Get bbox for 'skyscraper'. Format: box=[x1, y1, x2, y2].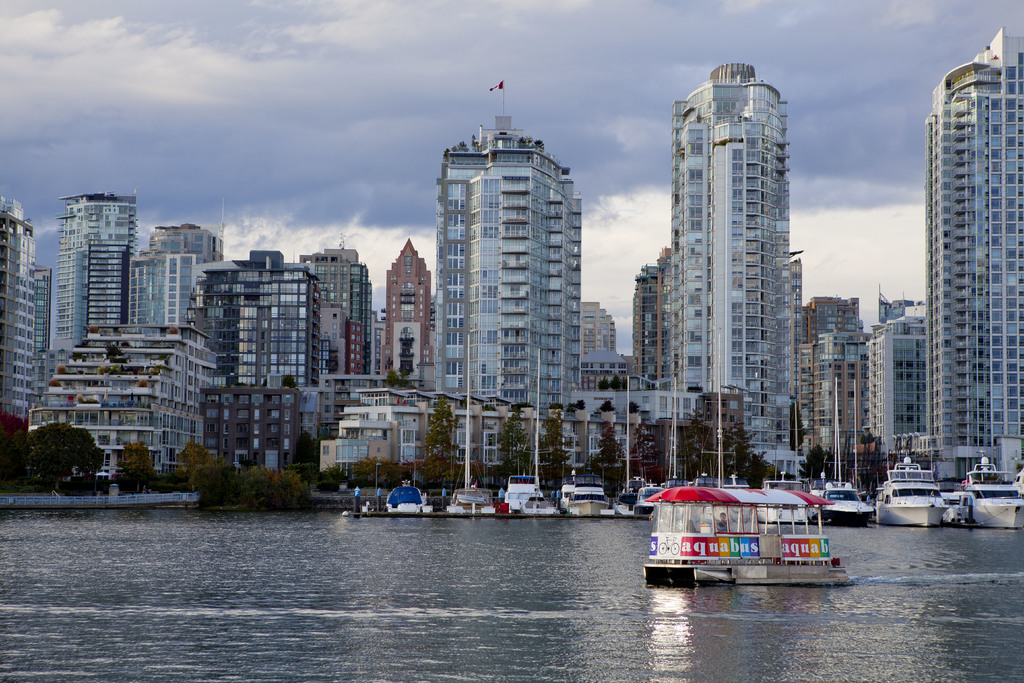
box=[632, 53, 841, 458].
